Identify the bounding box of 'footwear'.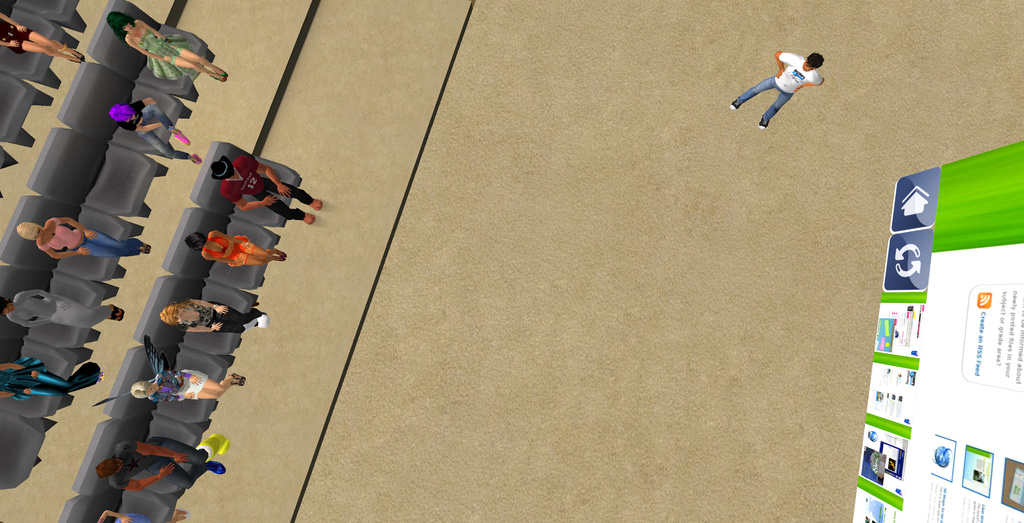
box=[730, 101, 742, 110].
